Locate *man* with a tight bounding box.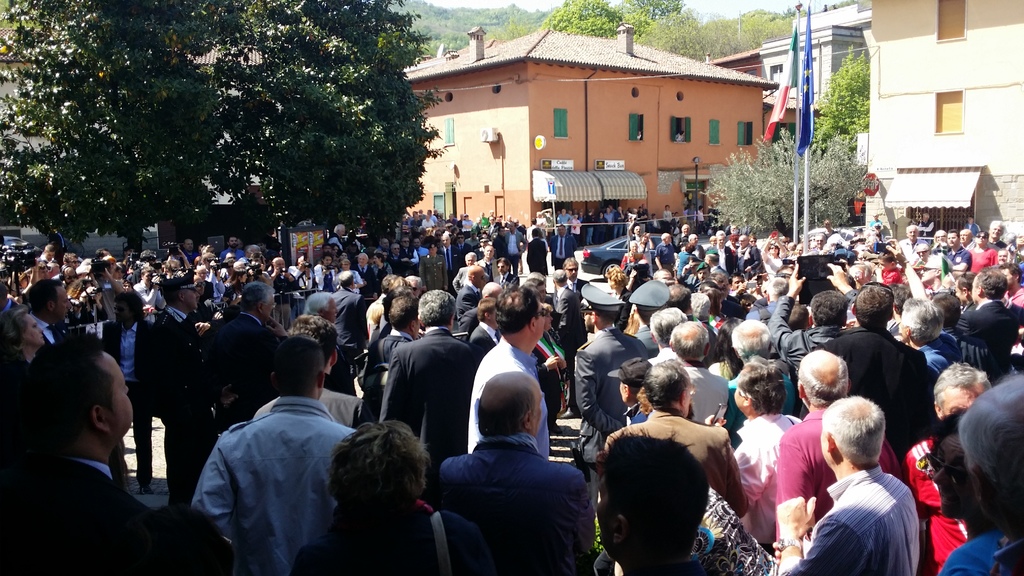
locate(602, 356, 750, 518).
